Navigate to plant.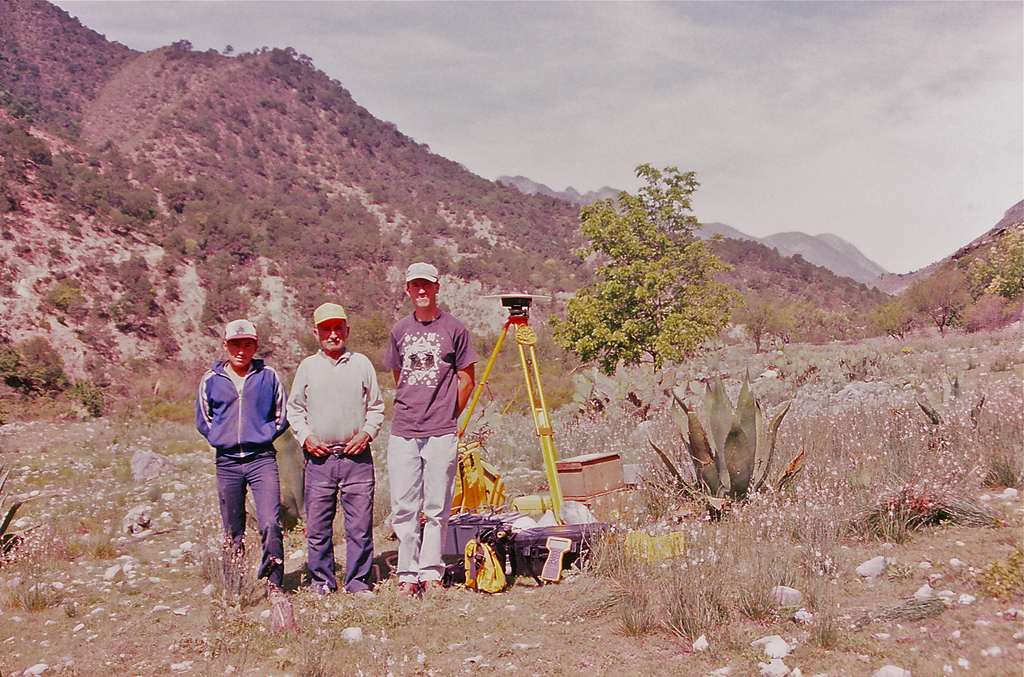
Navigation target: bbox(842, 479, 926, 553).
